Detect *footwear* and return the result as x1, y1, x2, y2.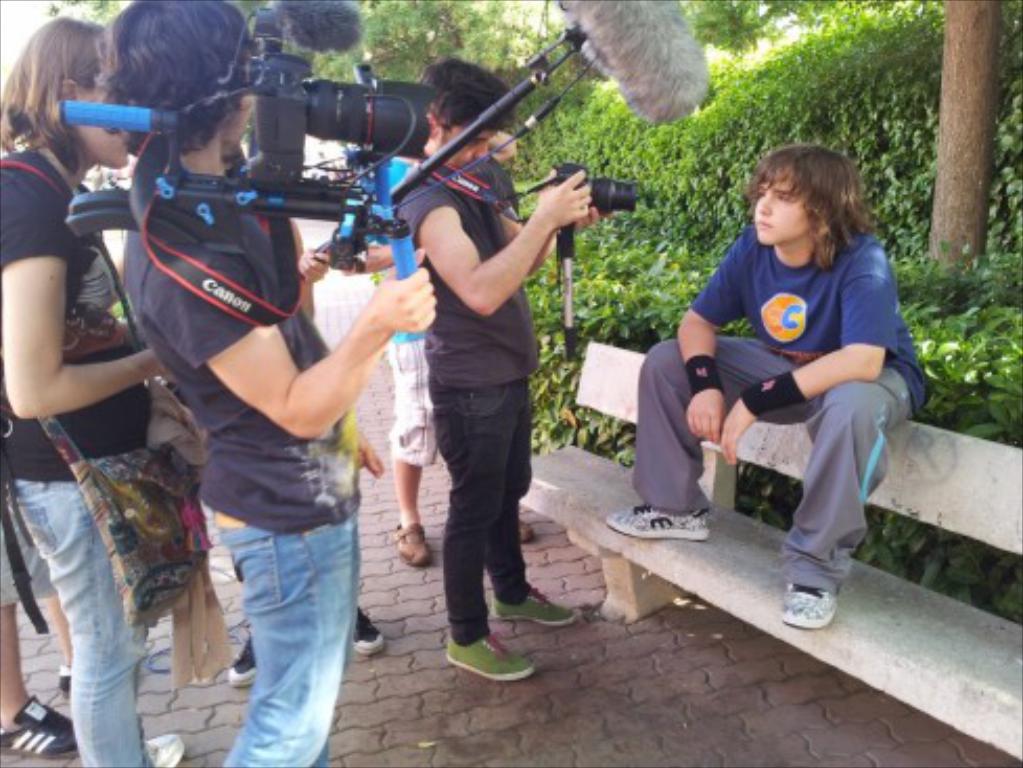
142, 735, 184, 766.
